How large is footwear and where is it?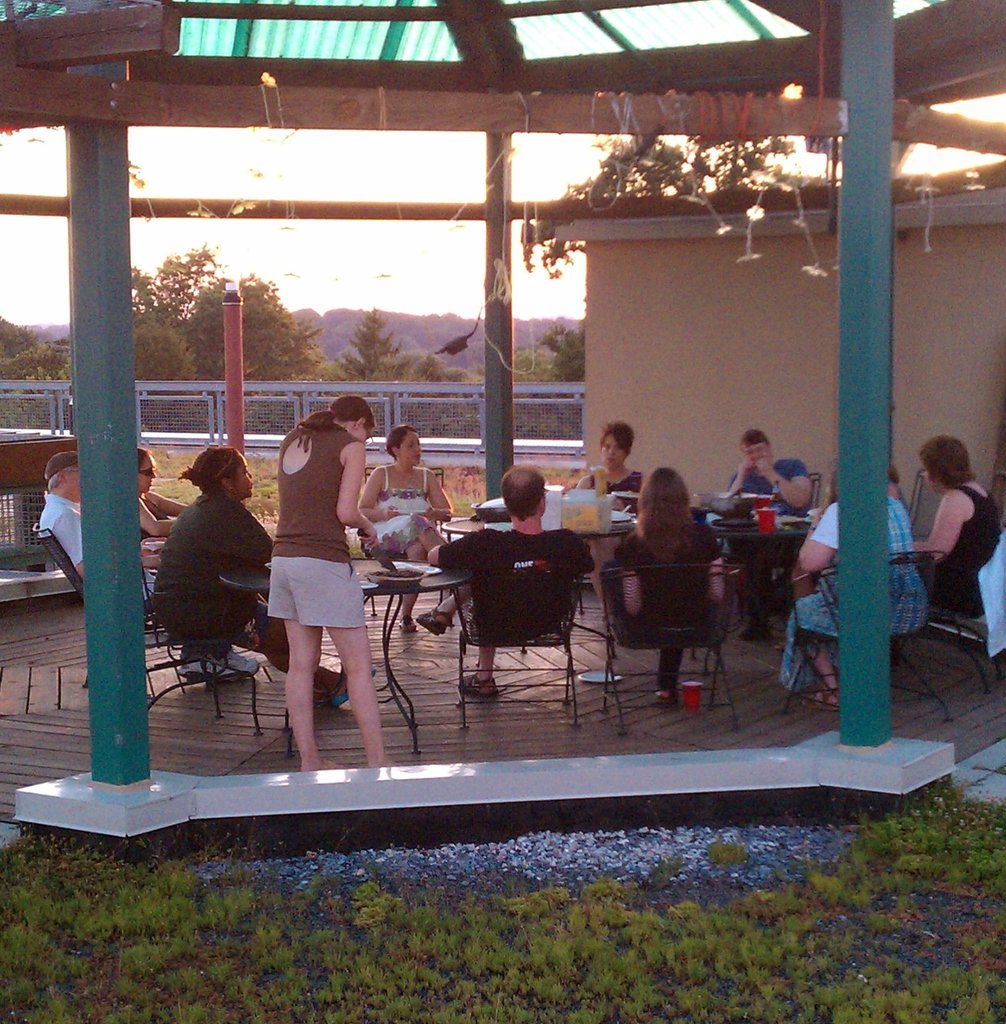
Bounding box: pyautogui.locateOnScreen(415, 605, 450, 637).
